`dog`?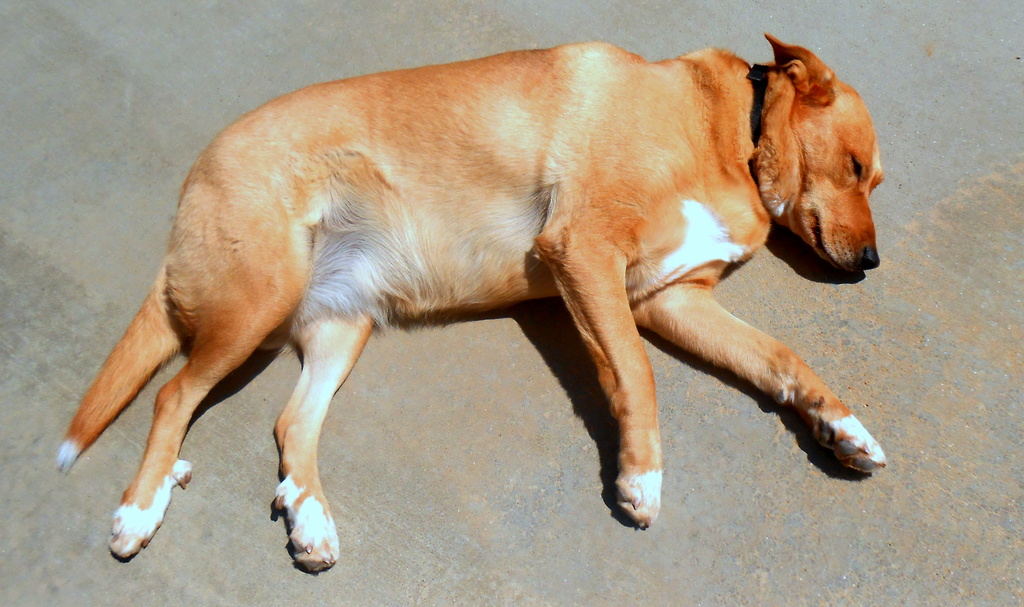
[x1=52, y1=30, x2=886, y2=578]
